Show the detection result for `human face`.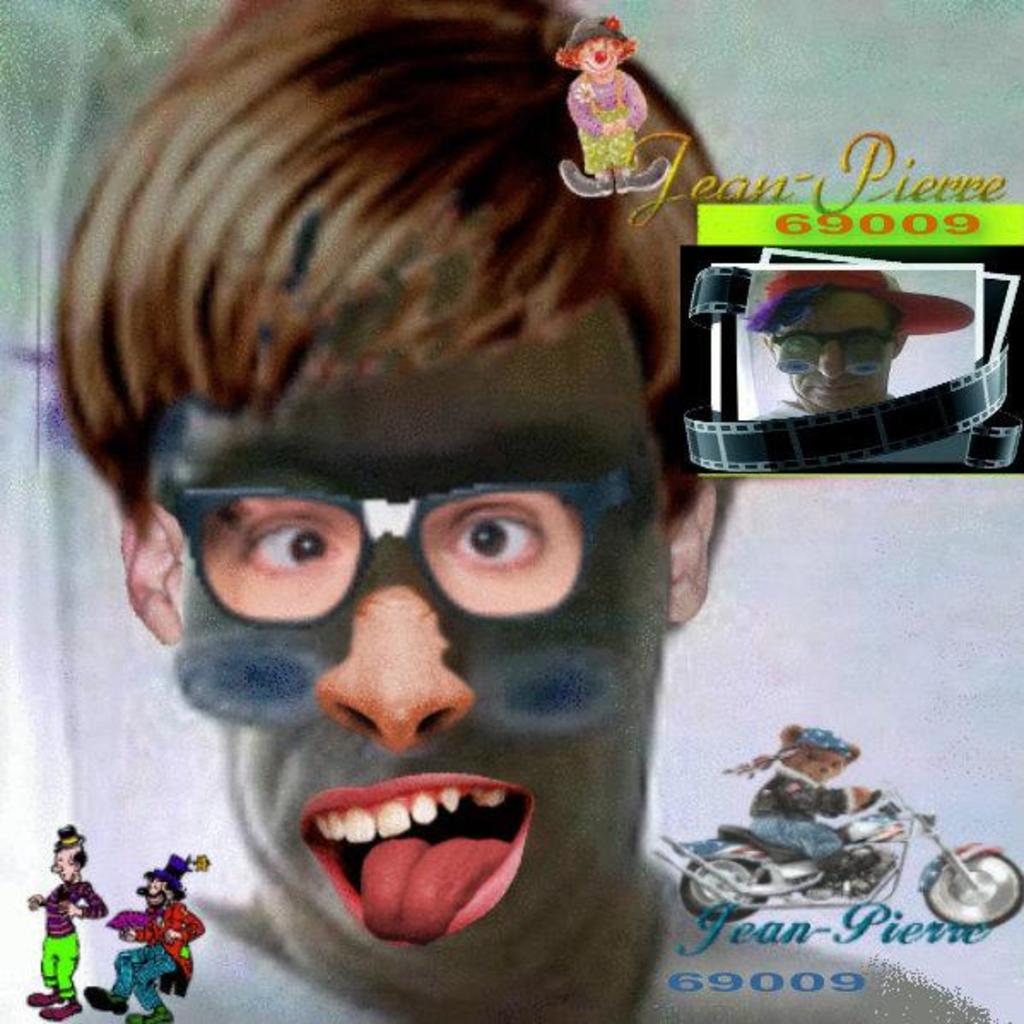
<region>162, 373, 668, 992</region>.
